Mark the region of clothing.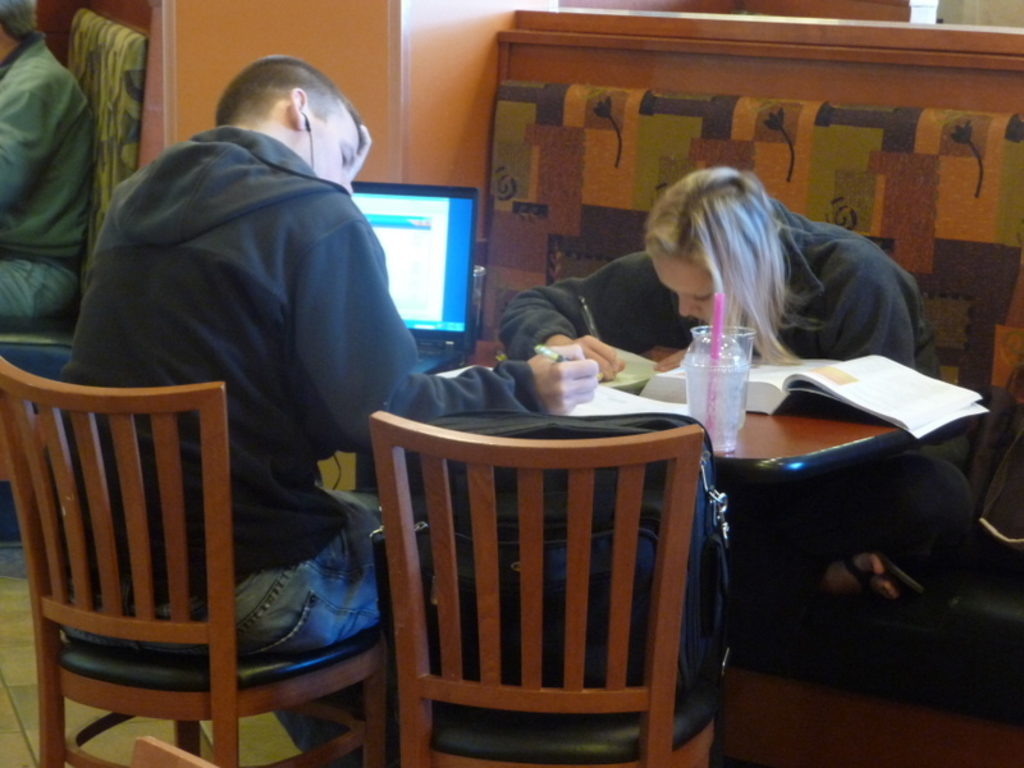
Region: <box>59,122,544,767</box>.
